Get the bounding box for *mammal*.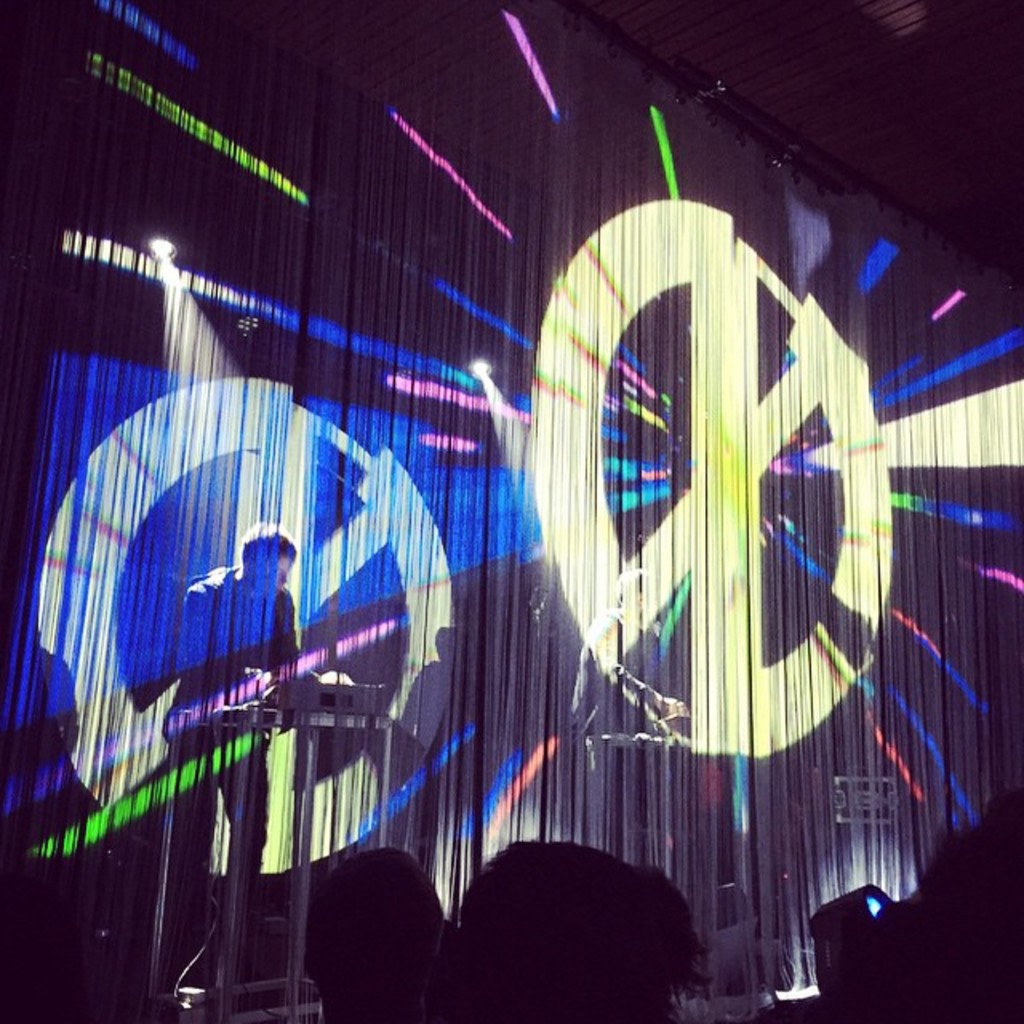
left=282, top=848, right=450, bottom=1022.
